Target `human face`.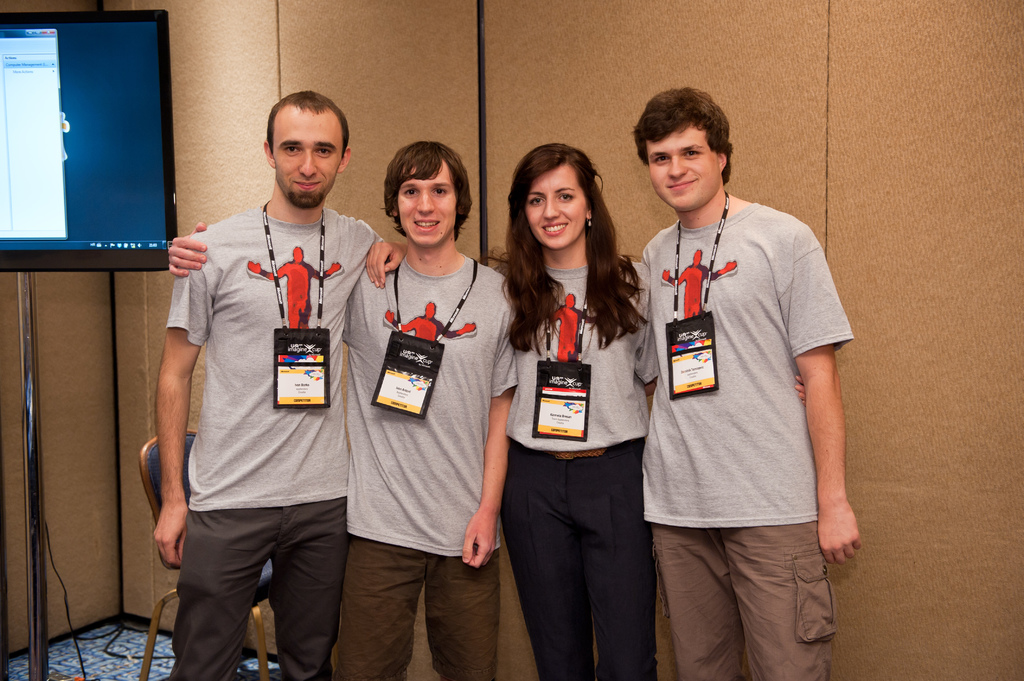
Target region: Rect(527, 160, 591, 250).
